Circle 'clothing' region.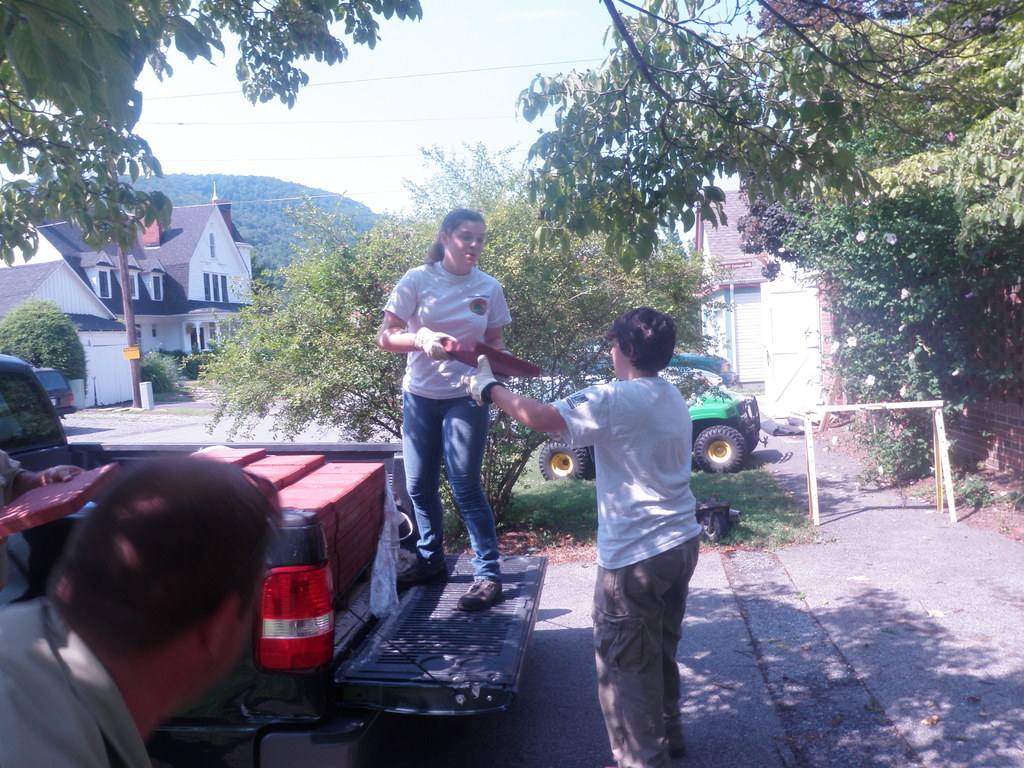
Region: locate(0, 591, 153, 767).
